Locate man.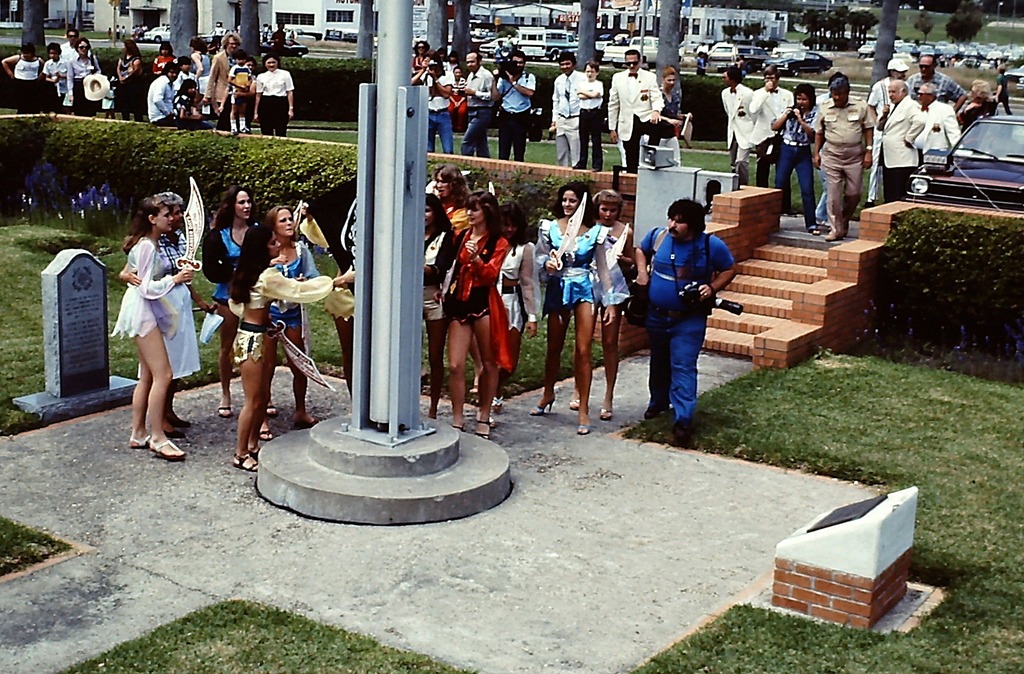
Bounding box: x1=638 y1=191 x2=730 y2=437.
